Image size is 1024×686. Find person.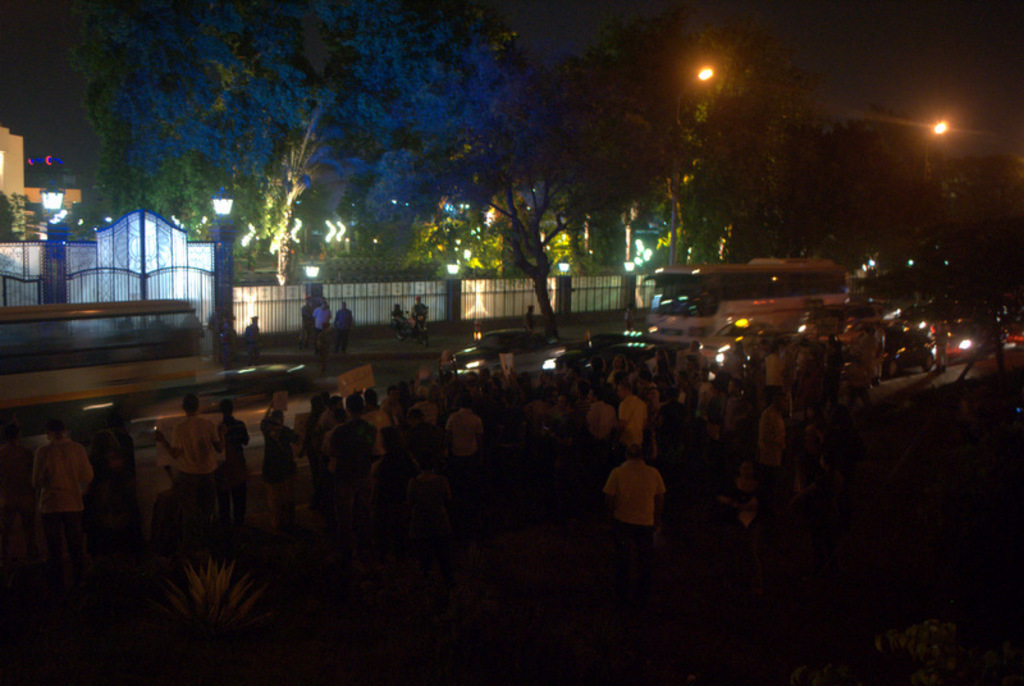
<region>154, 393, 234, 534</region>.
